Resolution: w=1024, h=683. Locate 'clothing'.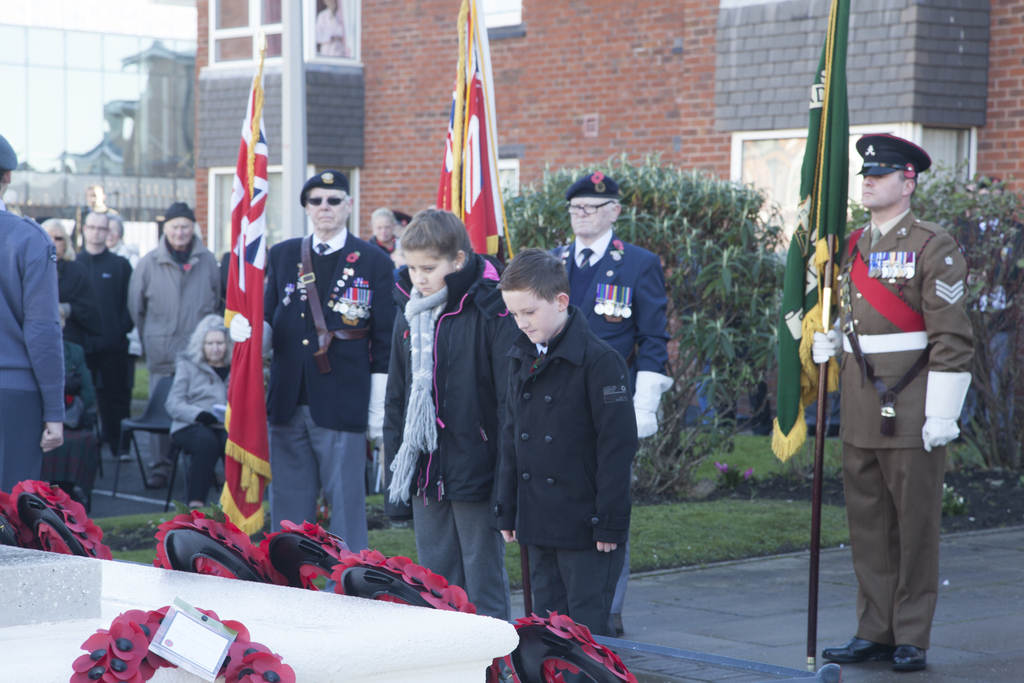
[260, 229, 402, 554].
